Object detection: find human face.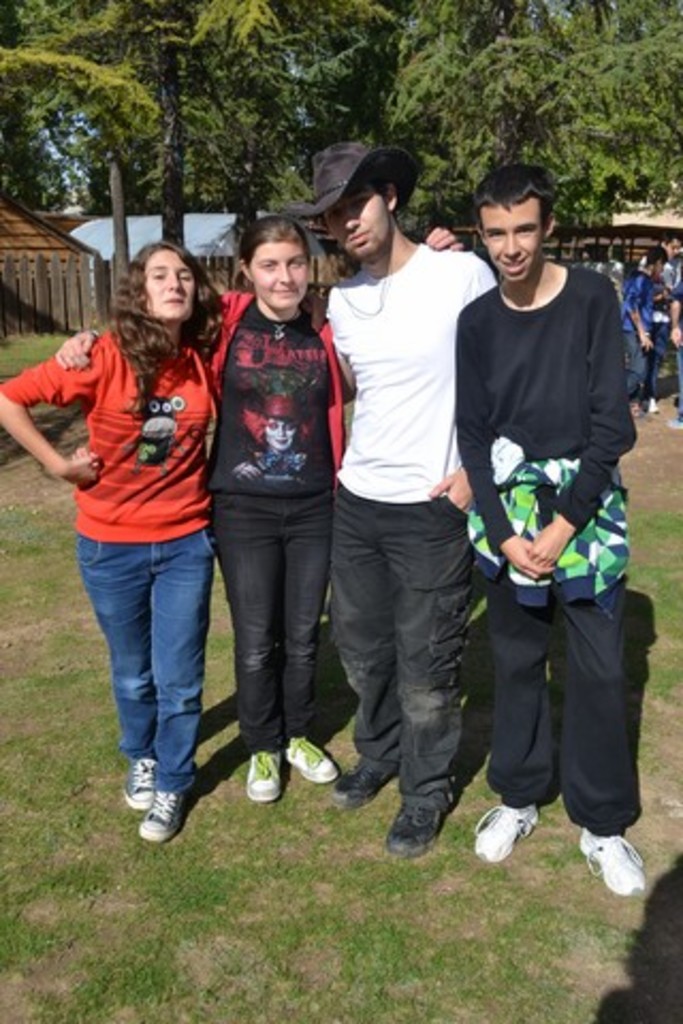
<bbox>256, 230, 309, 311</bbox>.
